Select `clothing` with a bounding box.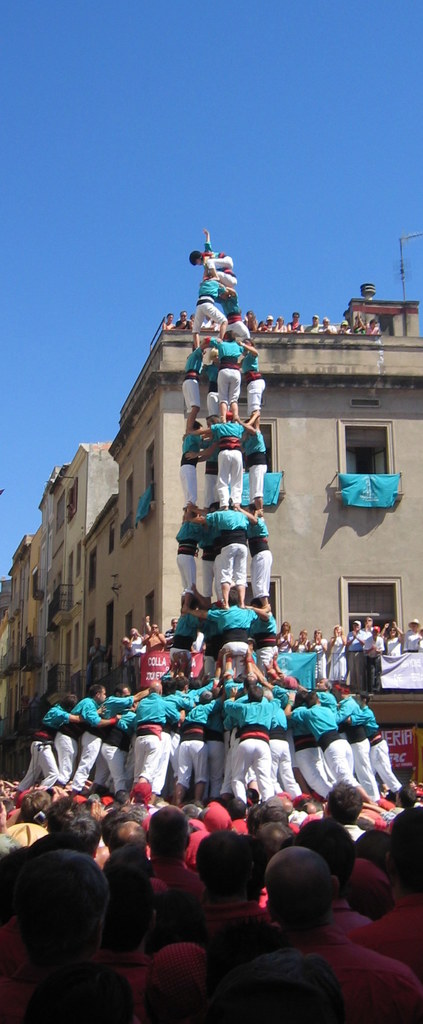
213:333:248:410.
